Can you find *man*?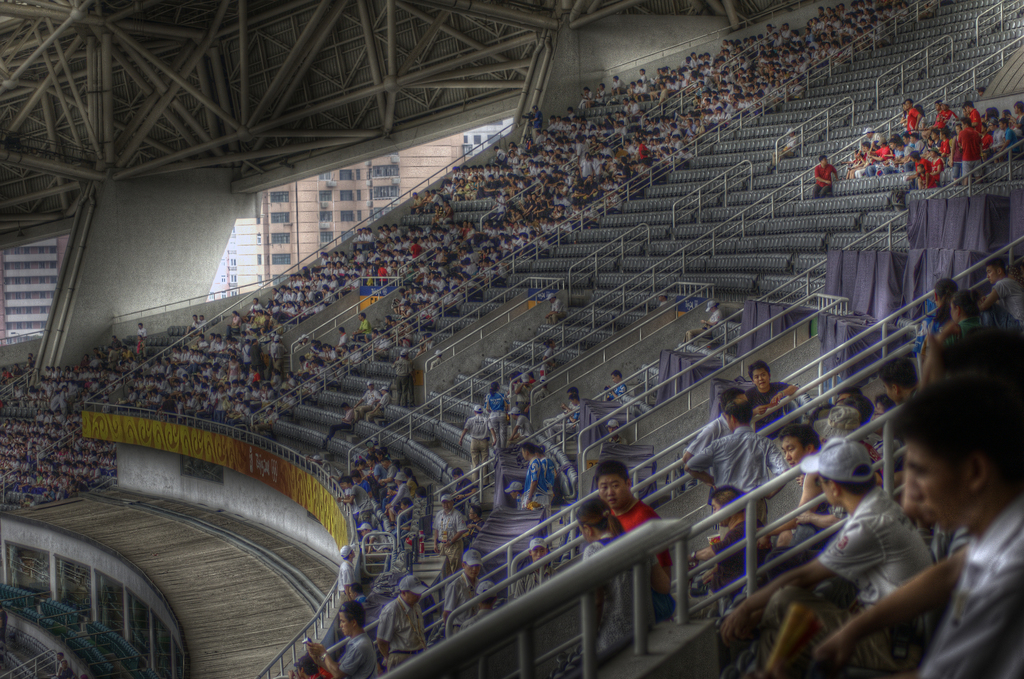
Yes, bounding box: (left=516, top=450, right=546, bottom=509).
